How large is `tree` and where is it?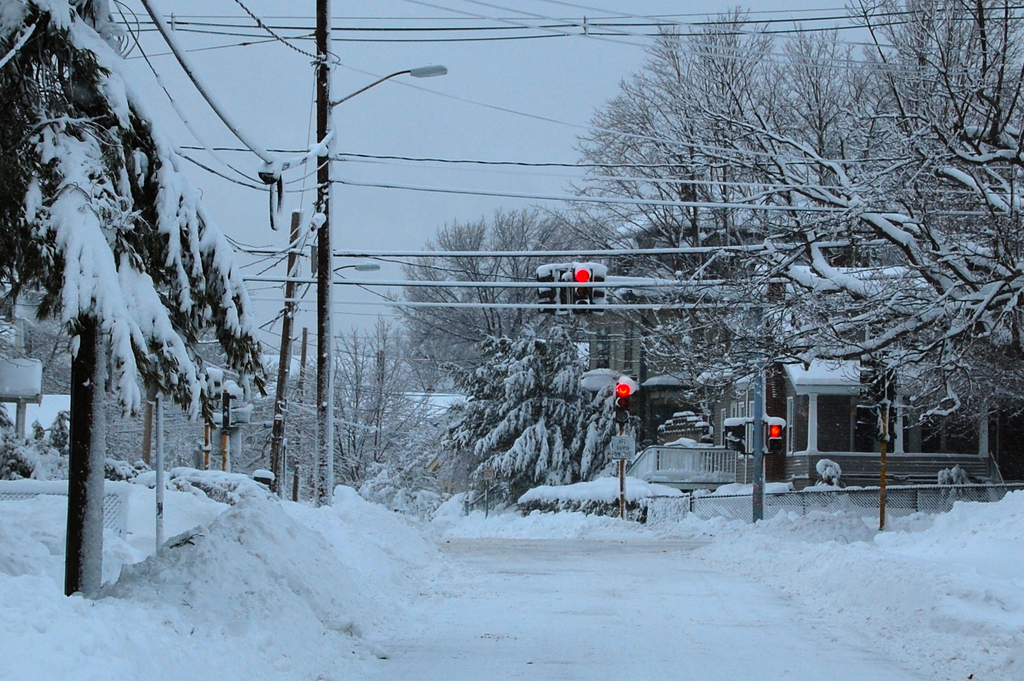
Bounding box: box(1, 0, 264, 600).
